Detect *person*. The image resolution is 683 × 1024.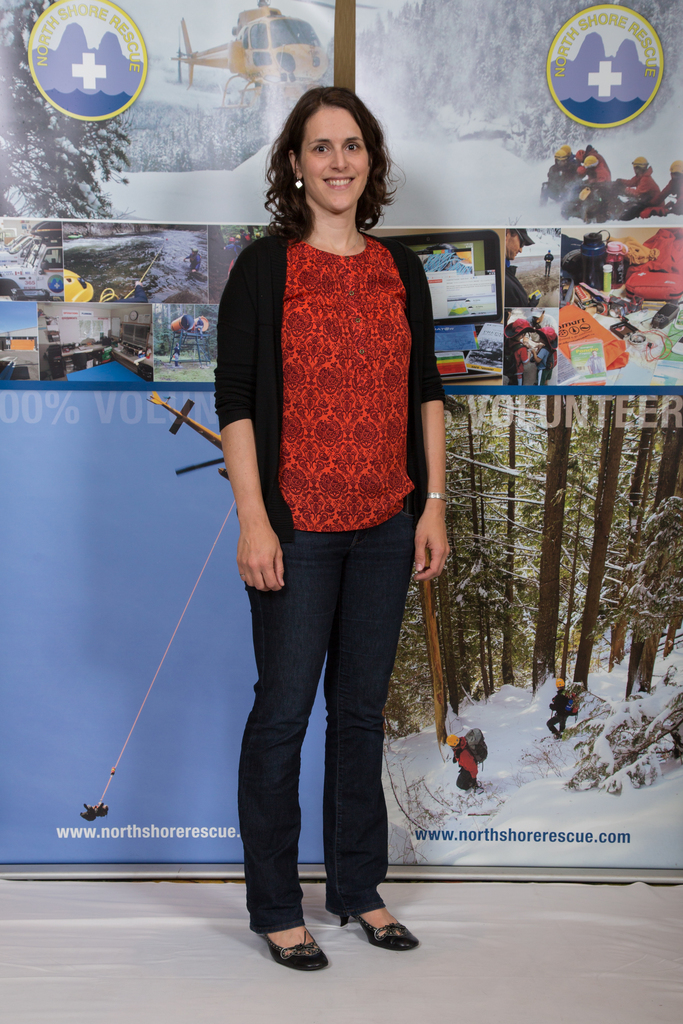
(225, 100, 451, 982).
